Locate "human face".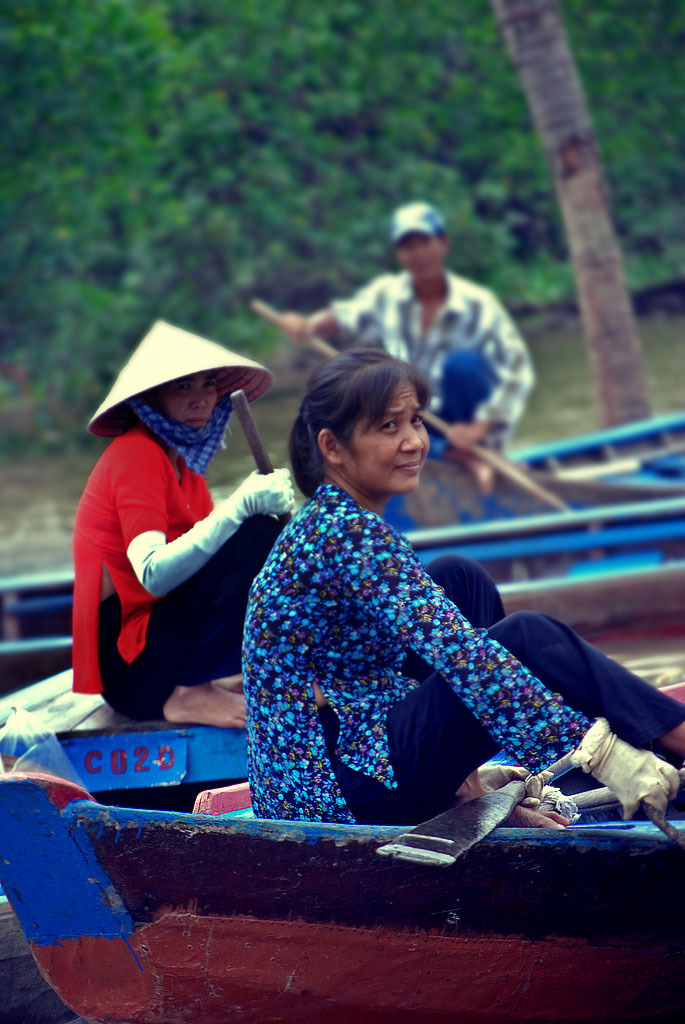
Bounding box: box=[397, 236, 446, 275].
